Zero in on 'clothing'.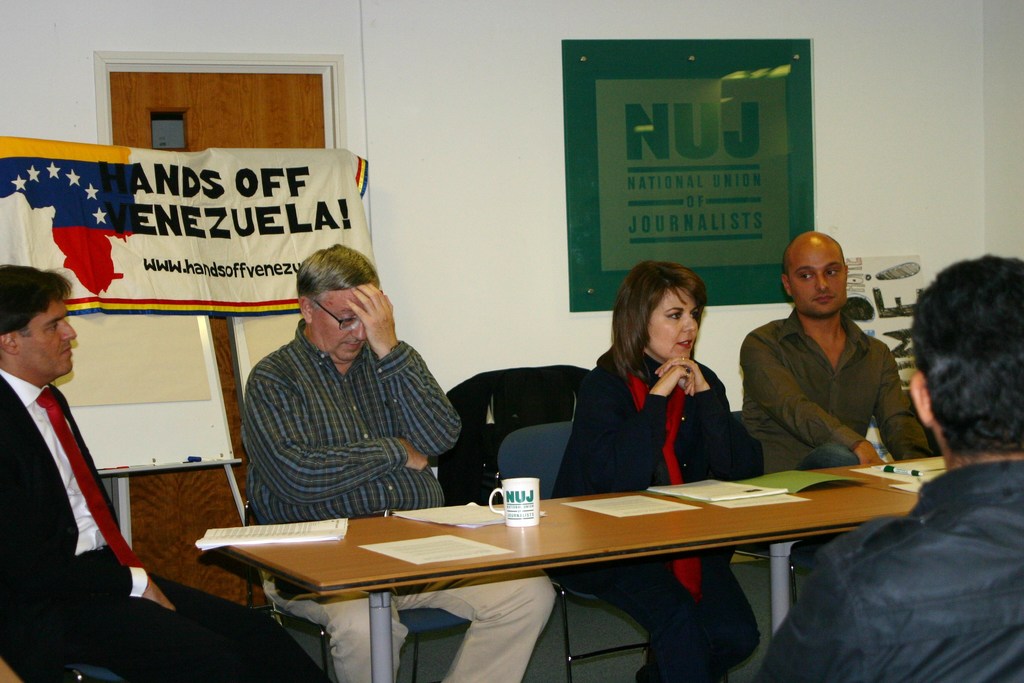
Zeroed in: bbox(0, 365, 319, 682).
